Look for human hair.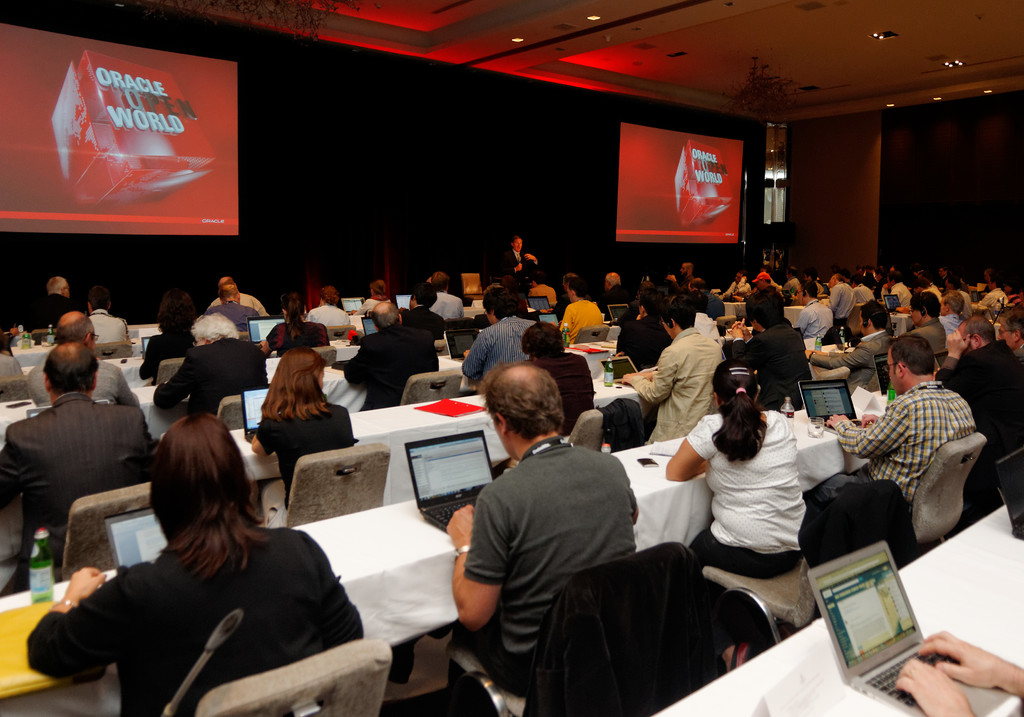
Found: {"x1": 658, "y1": 292, "x2": 696, "y2": 332}.
